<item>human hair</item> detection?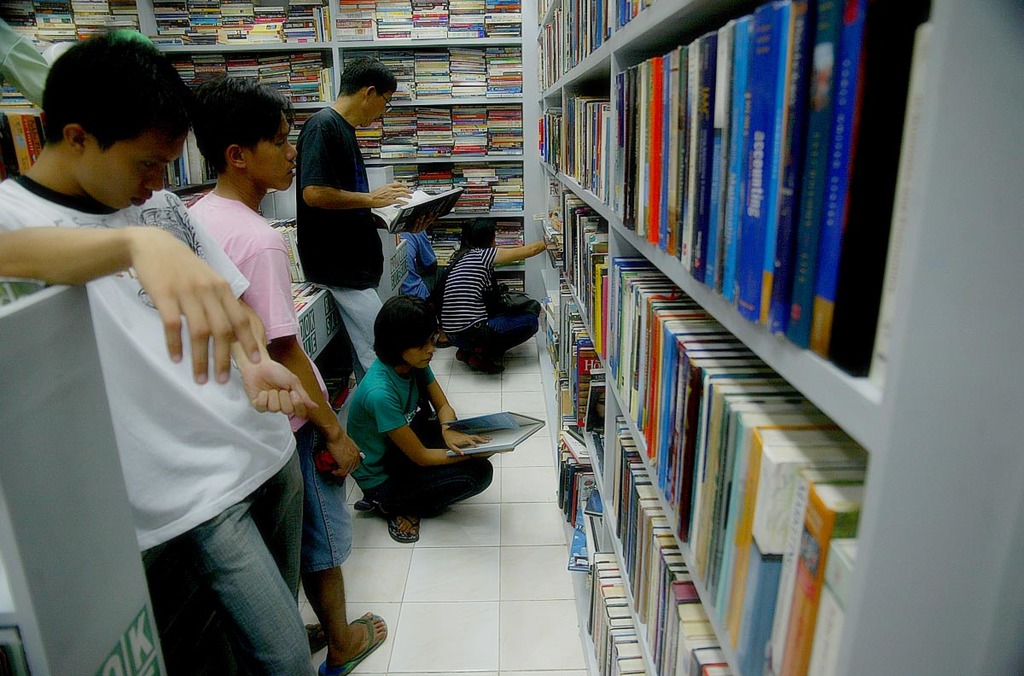
[x1=340, y1=55, x2=403, y2=98]
